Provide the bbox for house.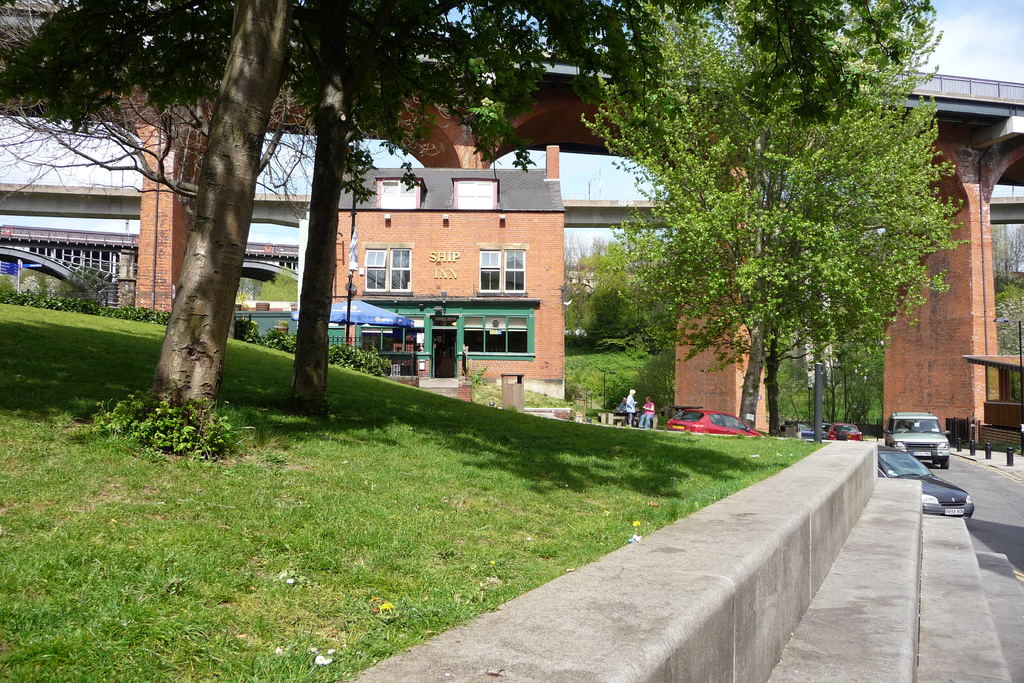
<region>154, 136, 321, 322</region>.
